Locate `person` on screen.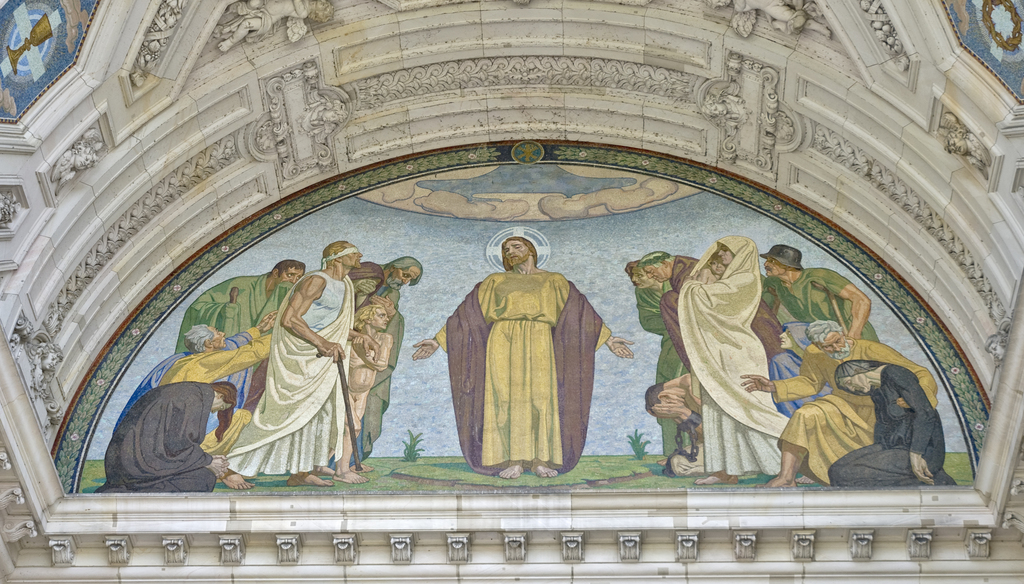
On screen at pyautogui.locateOnScreen(734, 320, 936, 487).
